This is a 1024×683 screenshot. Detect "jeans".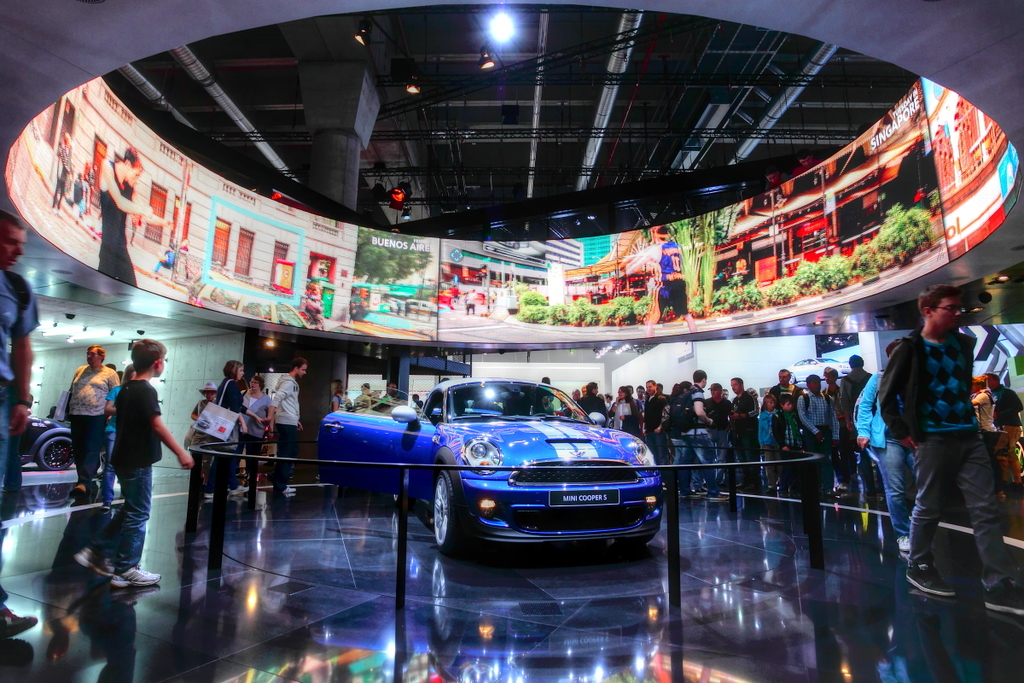
{"x1": 69, "y1": 412, "x2": 110, "y2": 480}.
